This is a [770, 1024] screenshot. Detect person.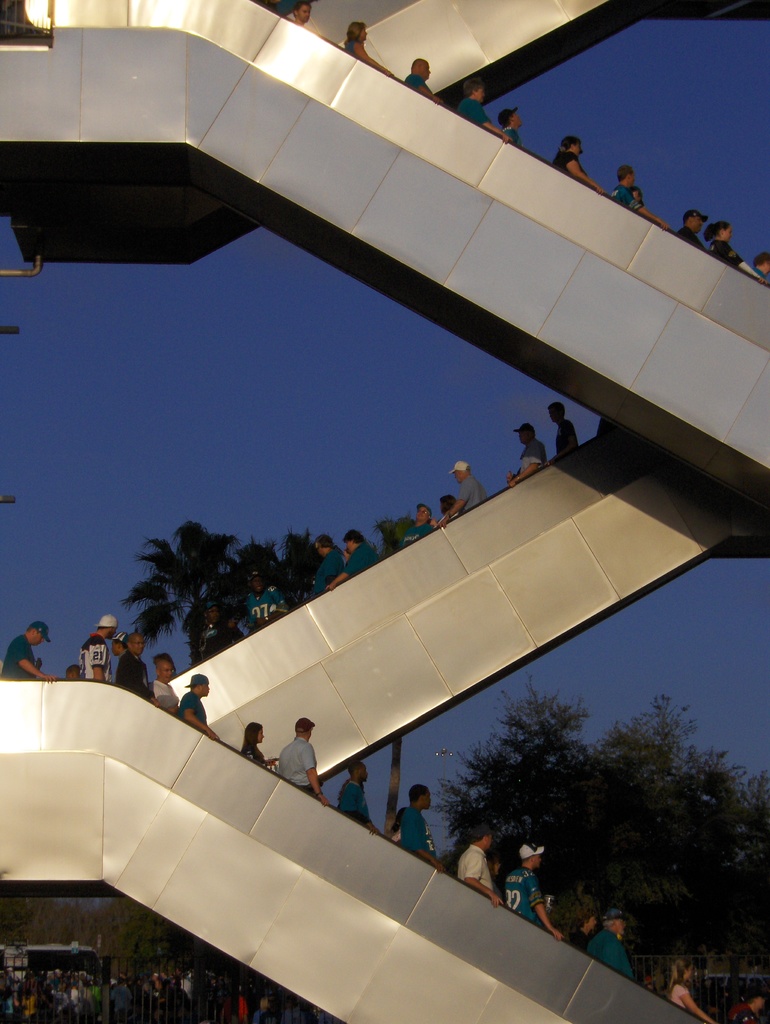
(451, 75, 510, 141).
